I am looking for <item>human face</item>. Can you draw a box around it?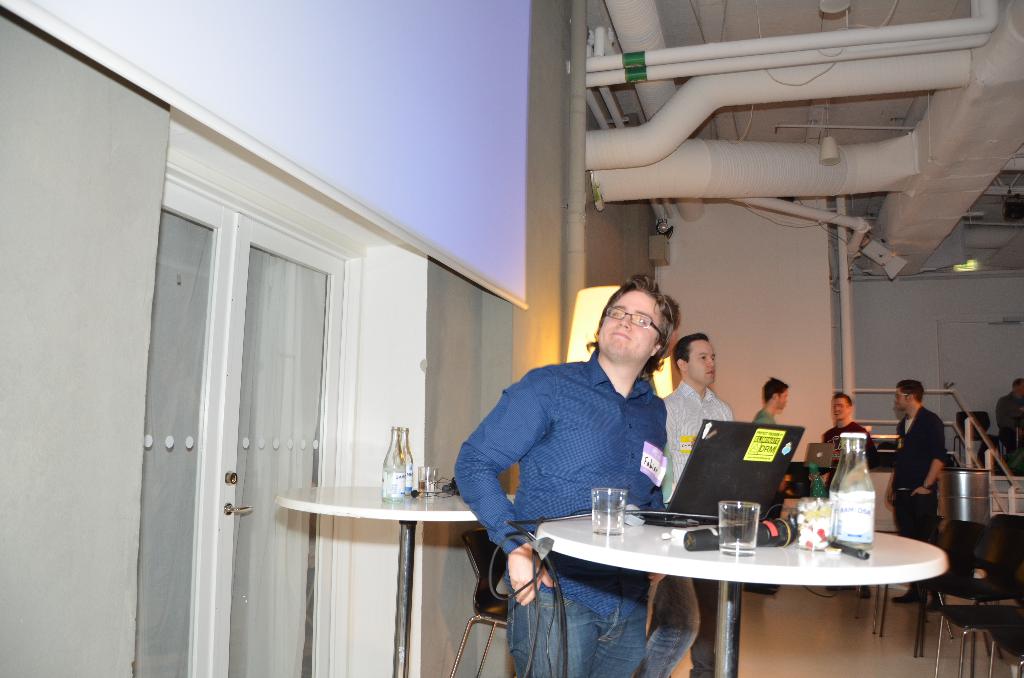
Sure, the bounding box is <bbox>779, 385, 791, 412</bbox>.
